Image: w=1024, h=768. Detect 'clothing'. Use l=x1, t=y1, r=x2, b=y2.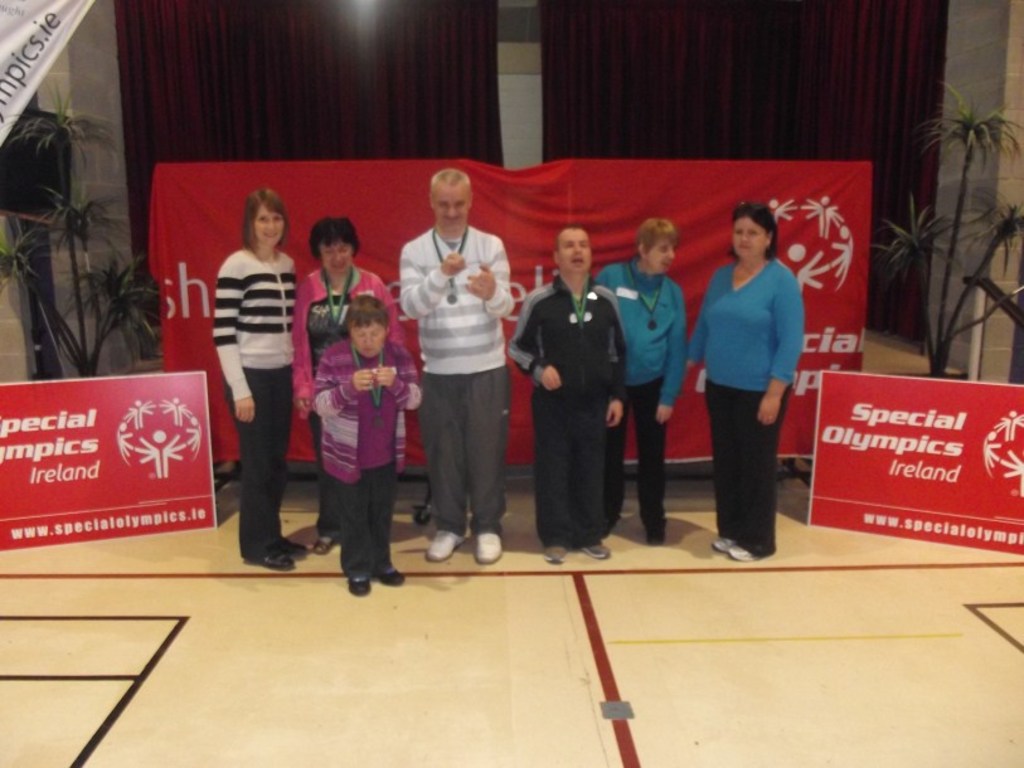
l=306, t=341, r=418, b=567.
